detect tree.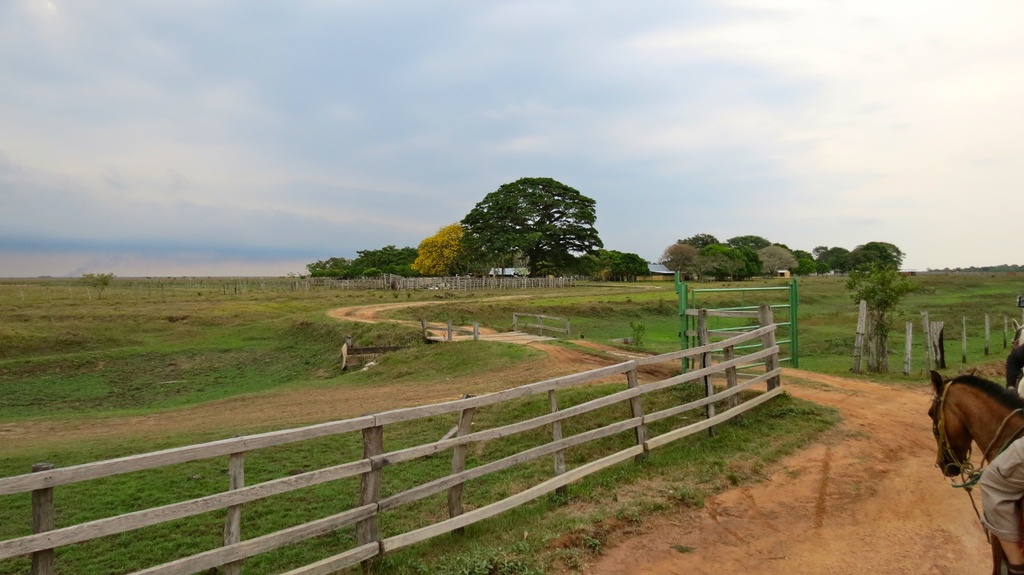
Detected at (x1=461, y1=175, x2=607, y2=280).
